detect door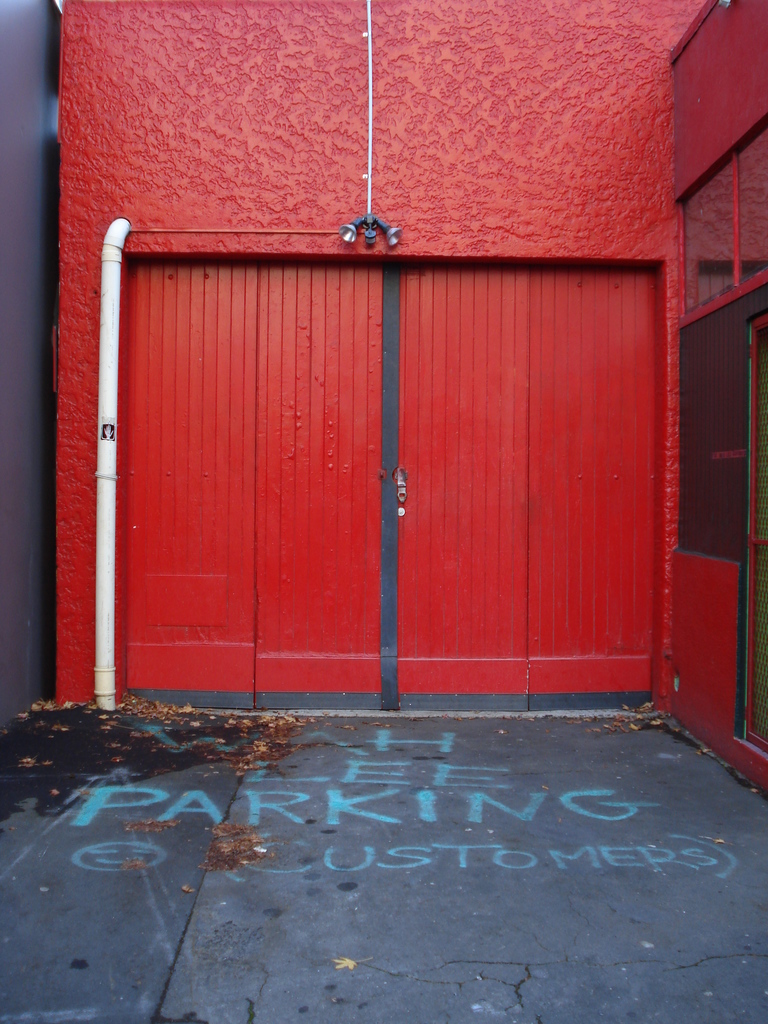
{"x1": 70, "y1": 235, "x2": 651, "y2": 692}
